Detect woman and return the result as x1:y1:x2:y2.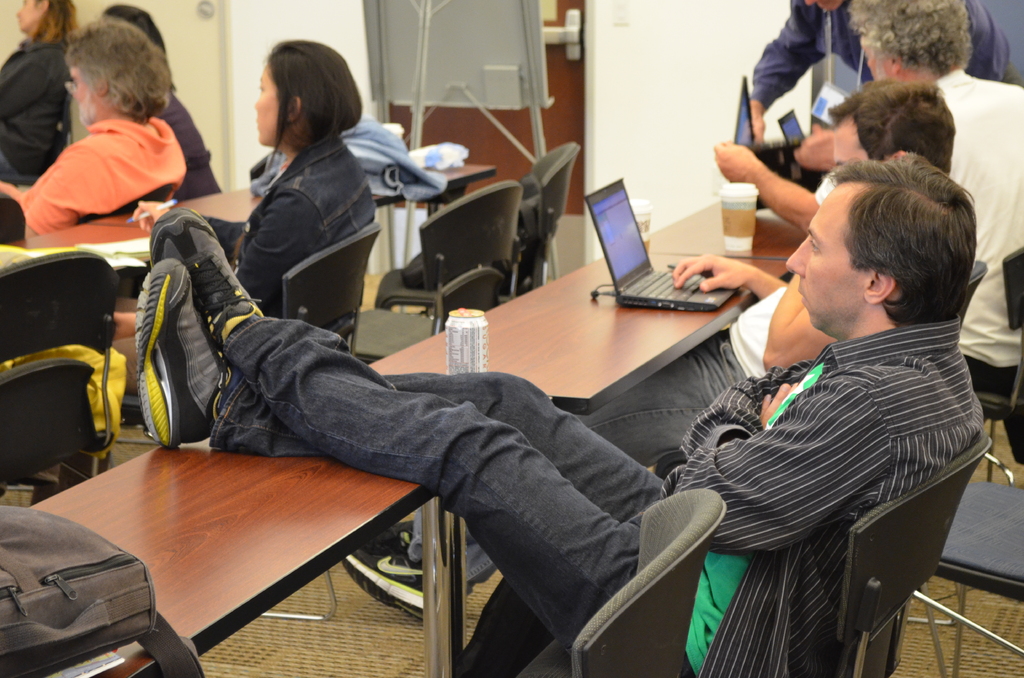
228:36:374:318.
